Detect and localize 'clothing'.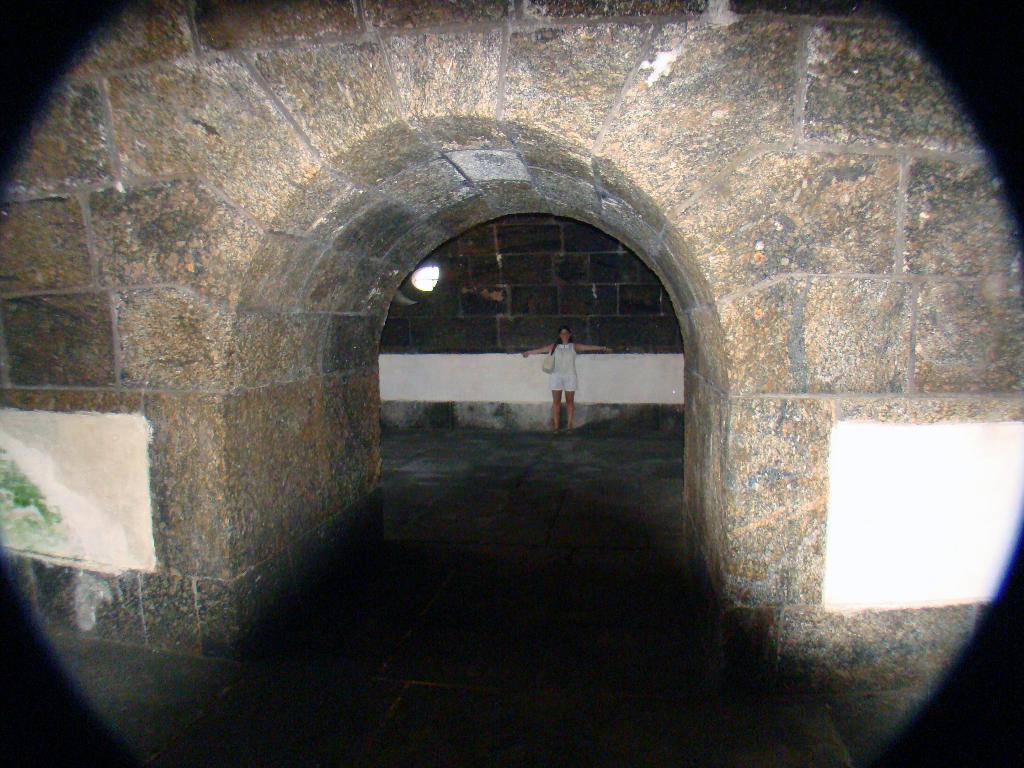
Localized at bbox=(548, 343, 580, 395).
